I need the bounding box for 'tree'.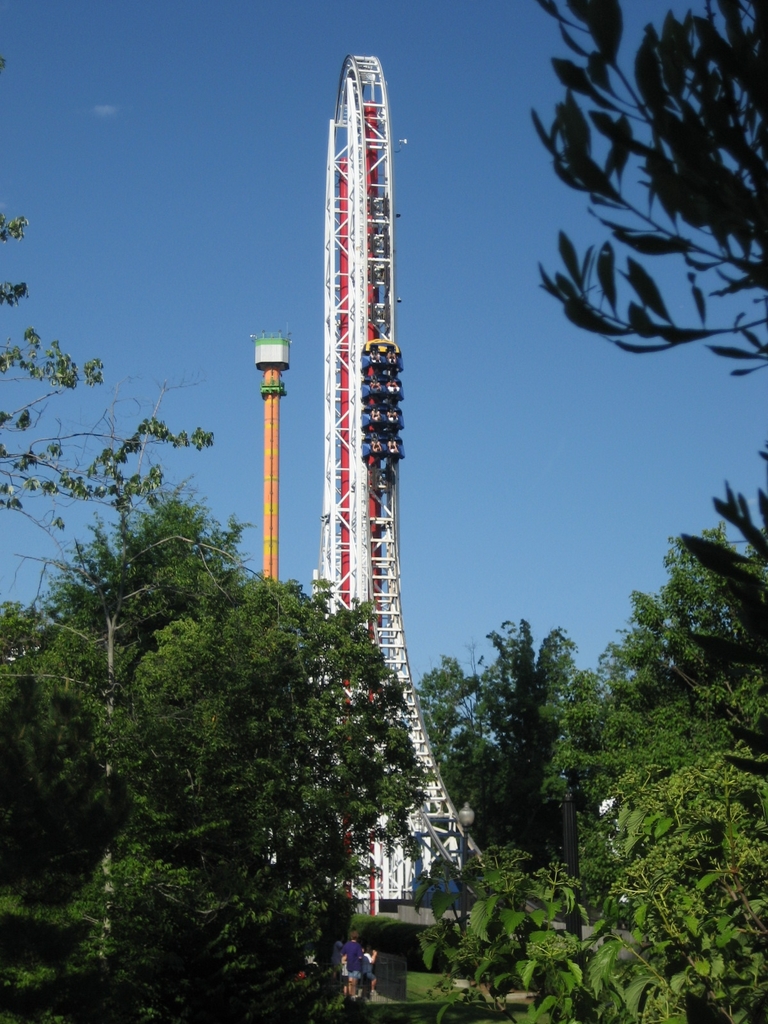
Here it is: [left=427, top=835, right=653, bottom=1022].
